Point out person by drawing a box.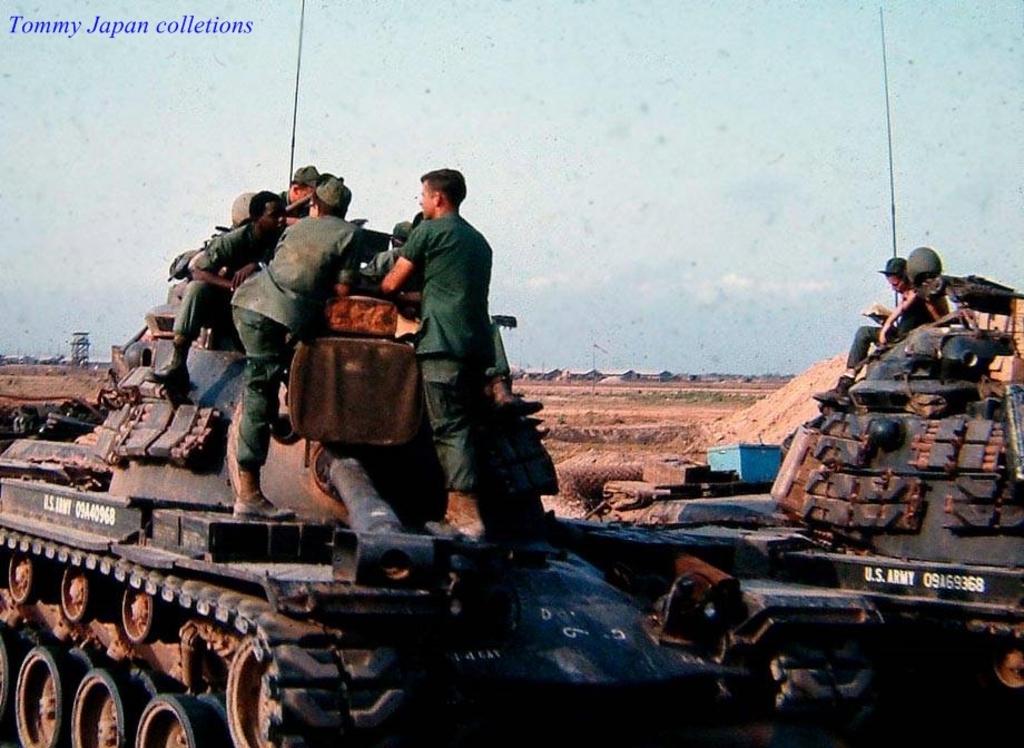
Rect(243, 174, 372, 510).
